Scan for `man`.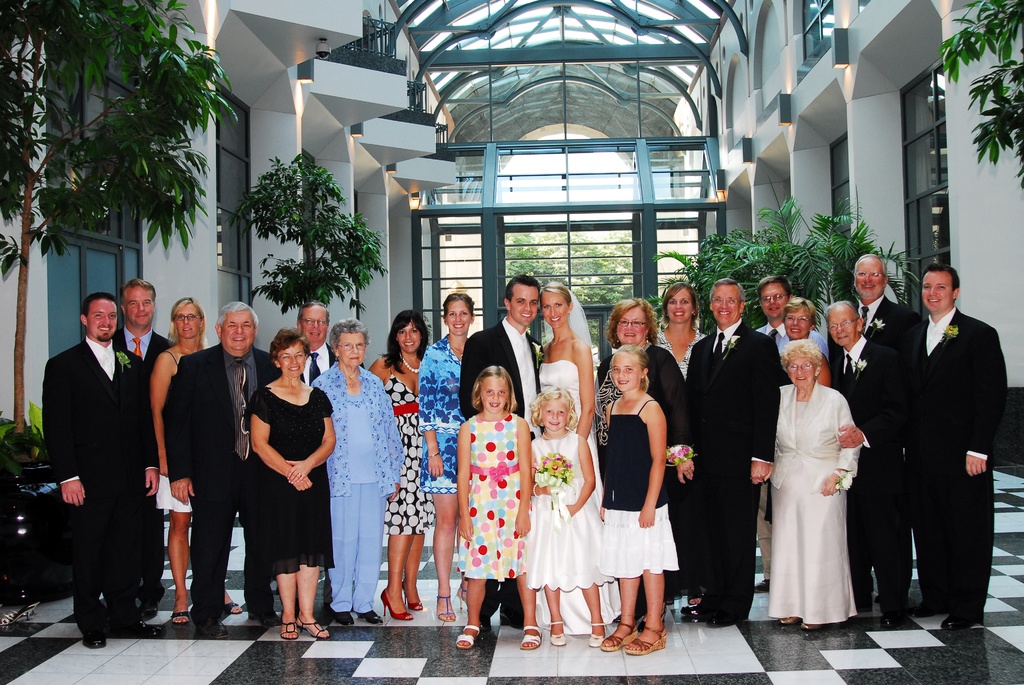
Scan result: 681:275:781:628.
